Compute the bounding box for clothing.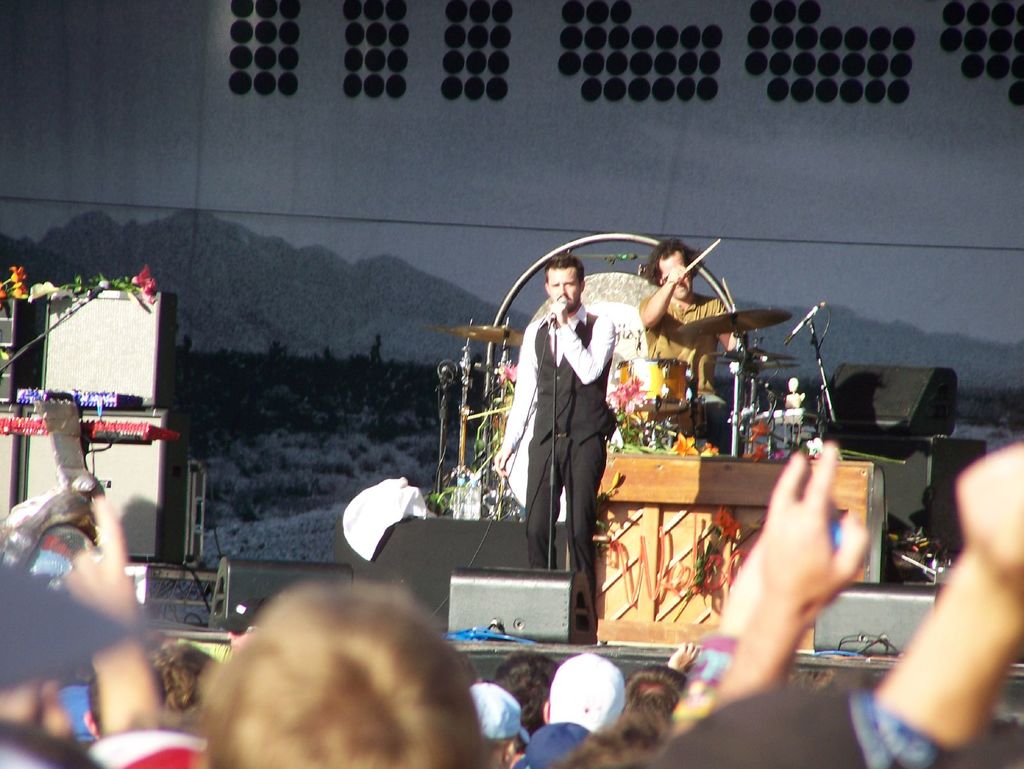
<box>512,266,627,593</box>.
